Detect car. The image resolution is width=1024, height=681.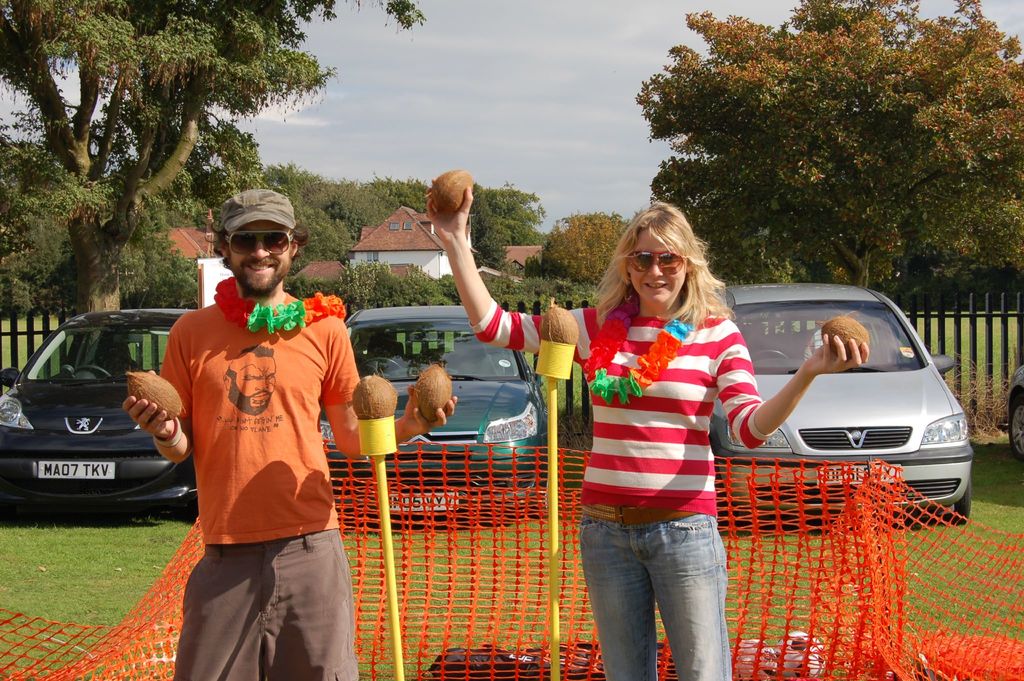
(x1=700, y1=276, x2=979, y2=529).
